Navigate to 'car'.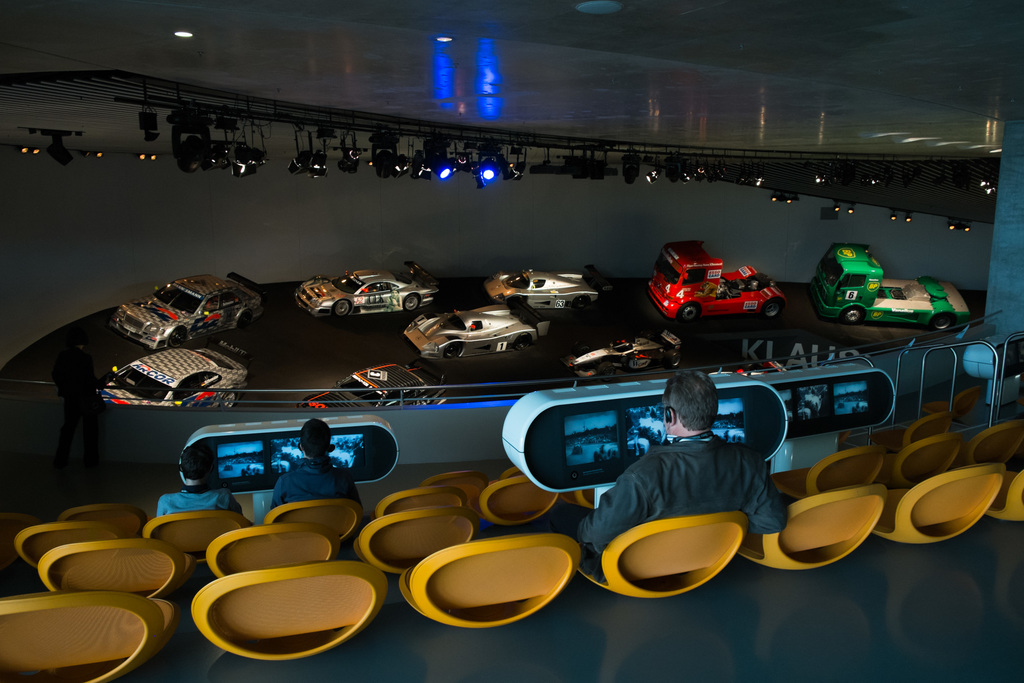
Navigation target: {"left": 406, "top": 301, "right": 550, "bottom": 360}.
